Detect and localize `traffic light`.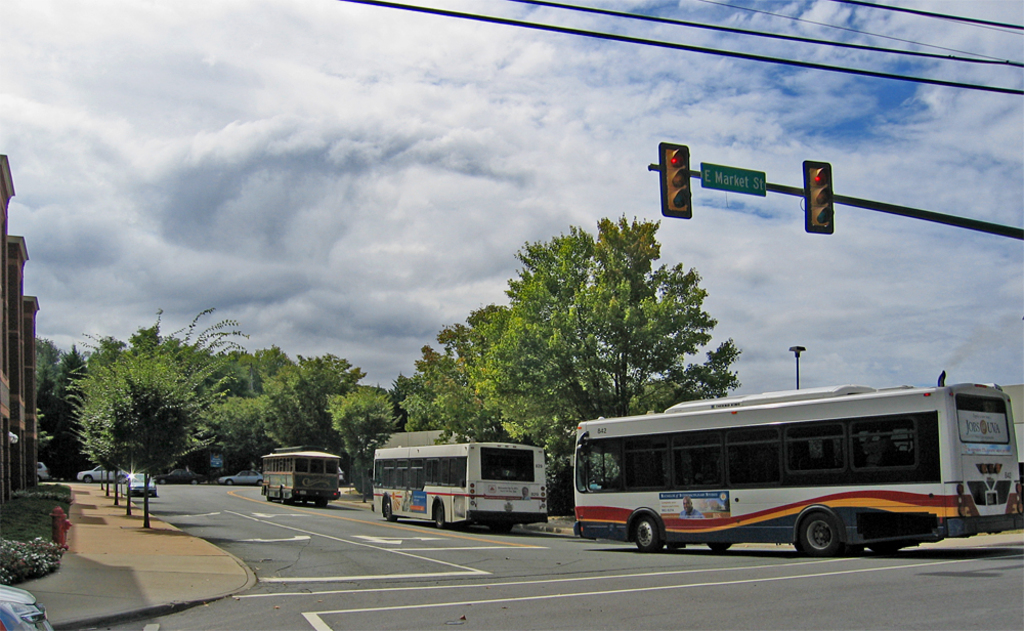
Localized at box(802, 161, 835, 233).
